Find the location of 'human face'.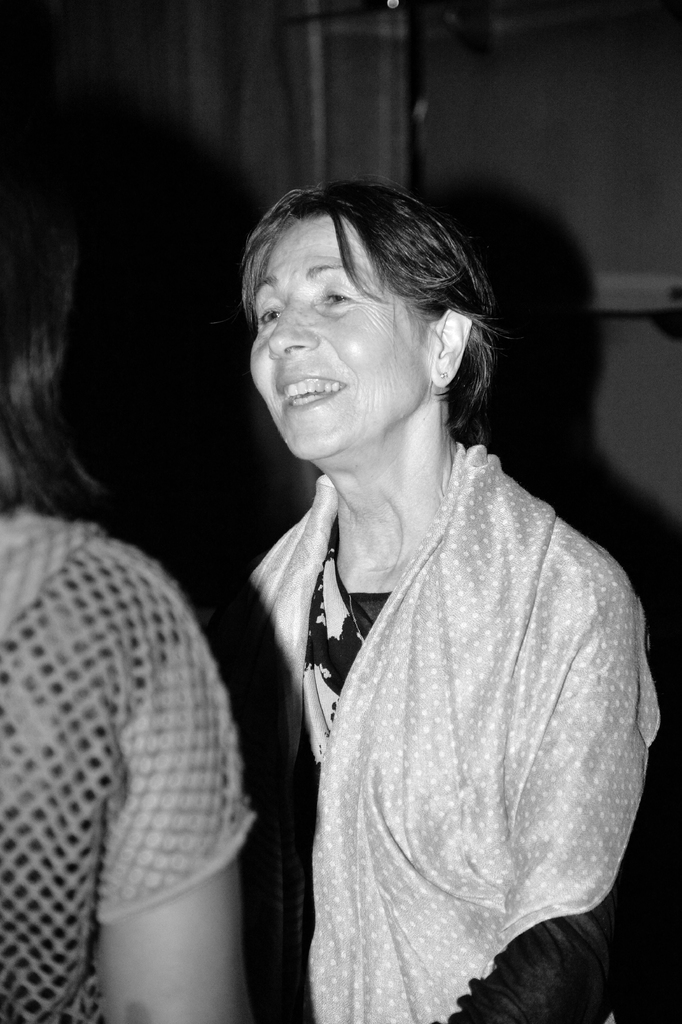
Location: 247, 207, 438, 456.
